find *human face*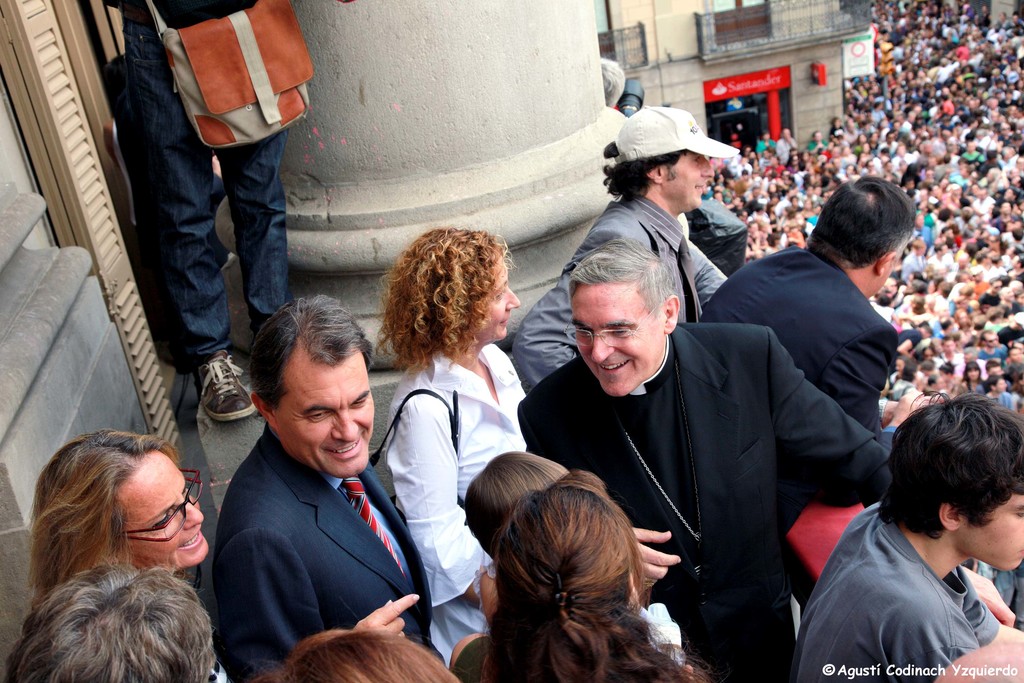
pyautogui.locateOnScreen(119, 445, 212, 572)
